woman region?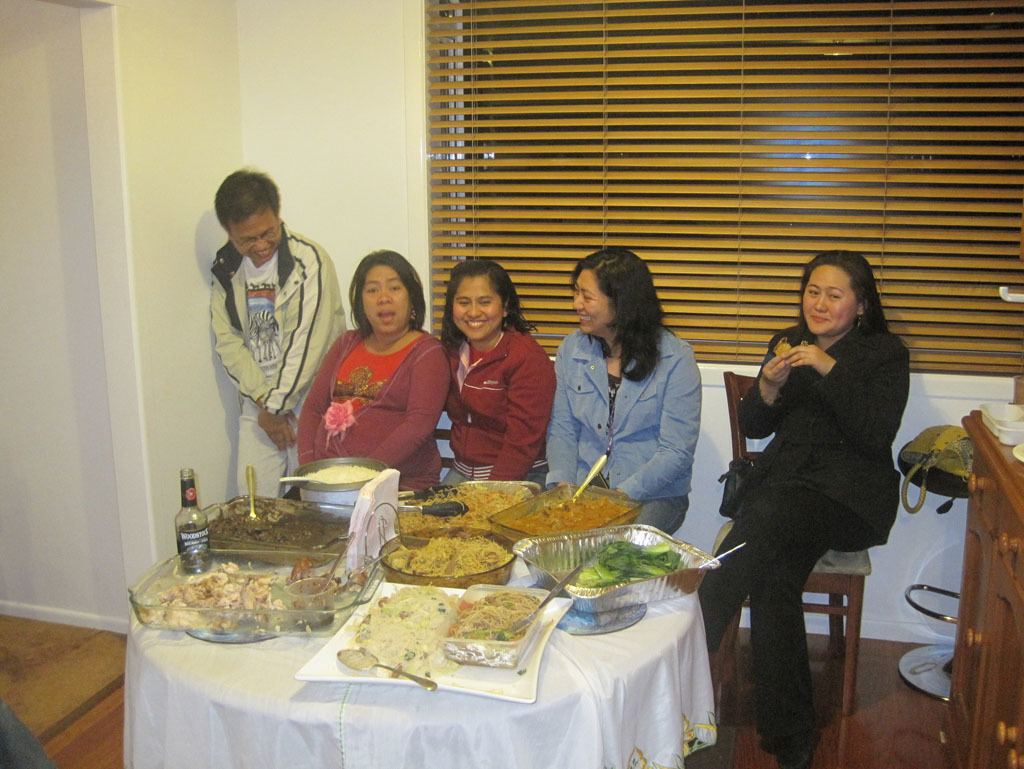
698/249/909/768
